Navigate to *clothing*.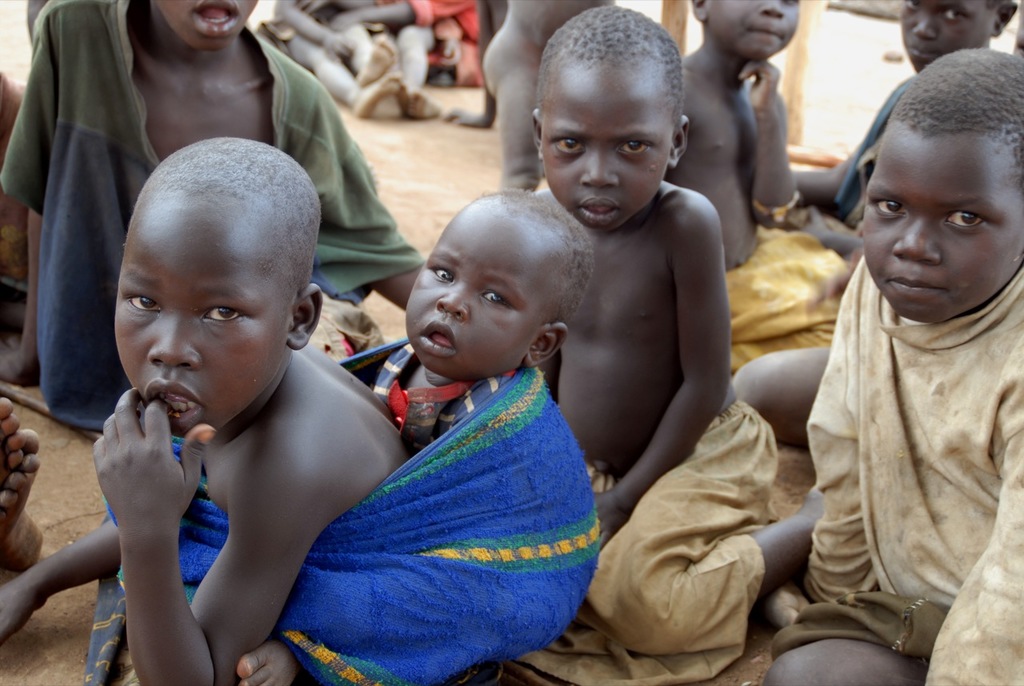
Navigation target: (left=713, top=234, right=862, bottom=373).
